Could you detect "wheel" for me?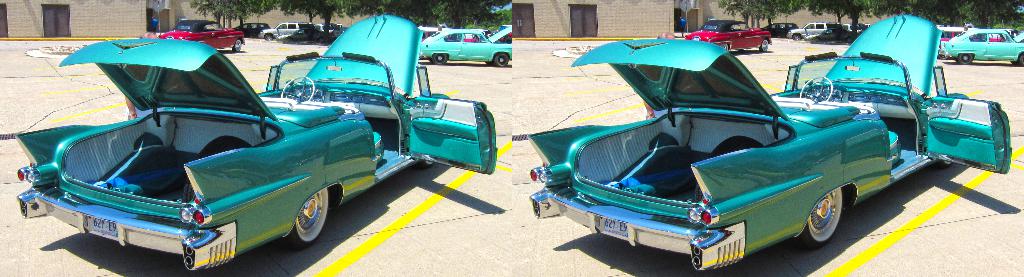
Detection result: {"left": 284, "top": 184, "right": 331, "bottom": 248}.
